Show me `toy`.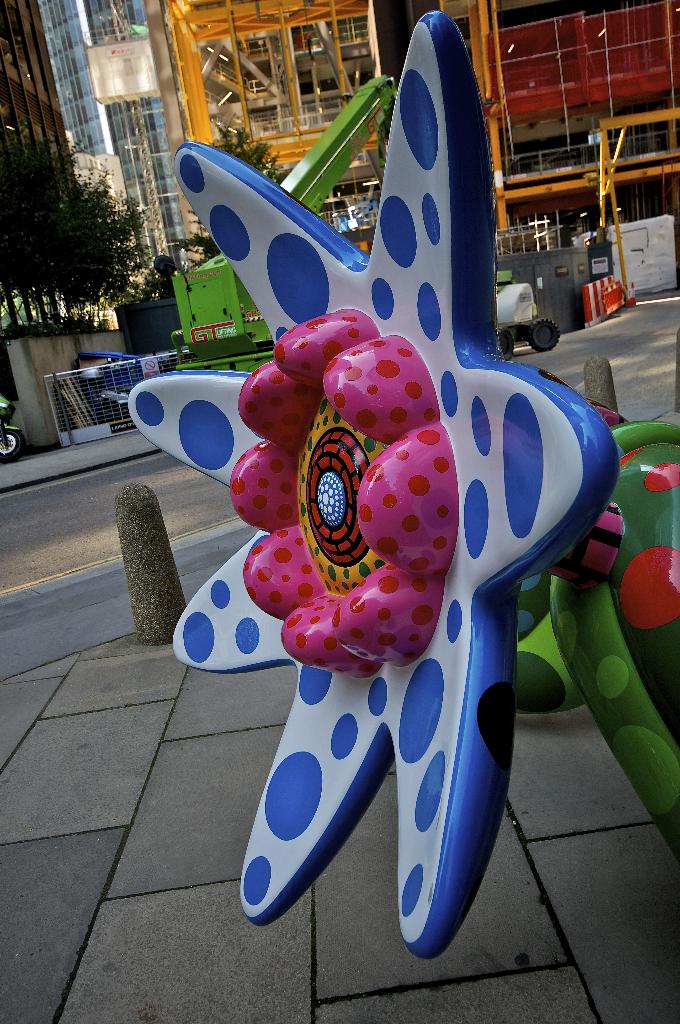
`toy` is here: [122,13,679,961].
